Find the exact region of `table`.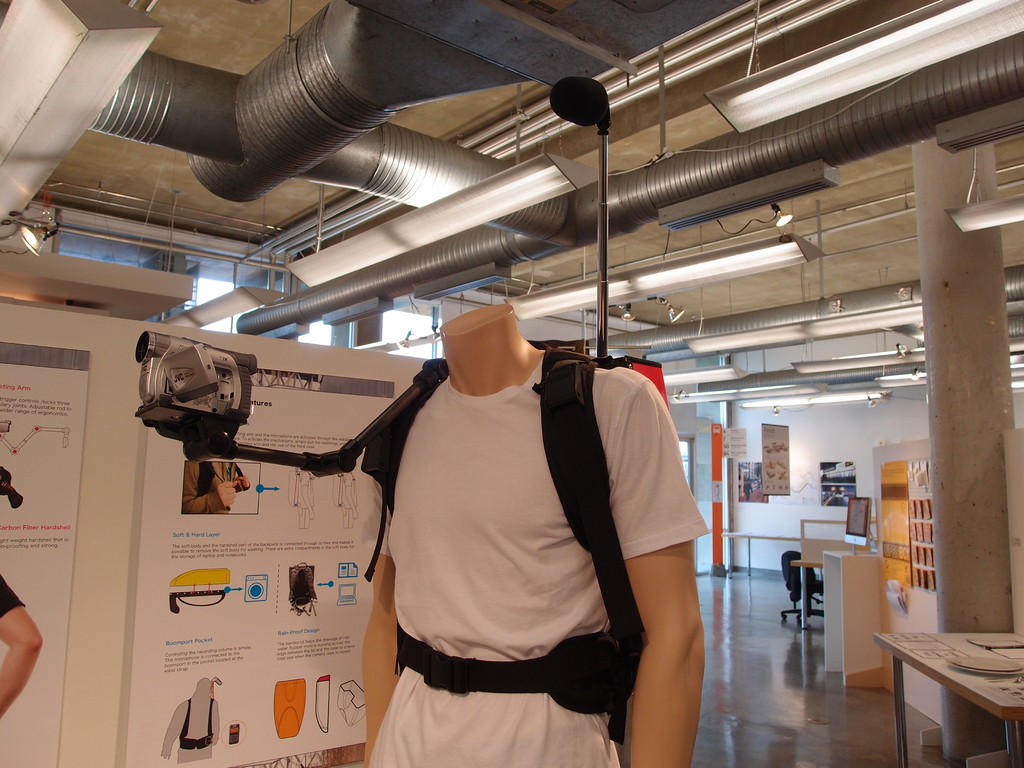
Exact region: 871,626,1014,763.
